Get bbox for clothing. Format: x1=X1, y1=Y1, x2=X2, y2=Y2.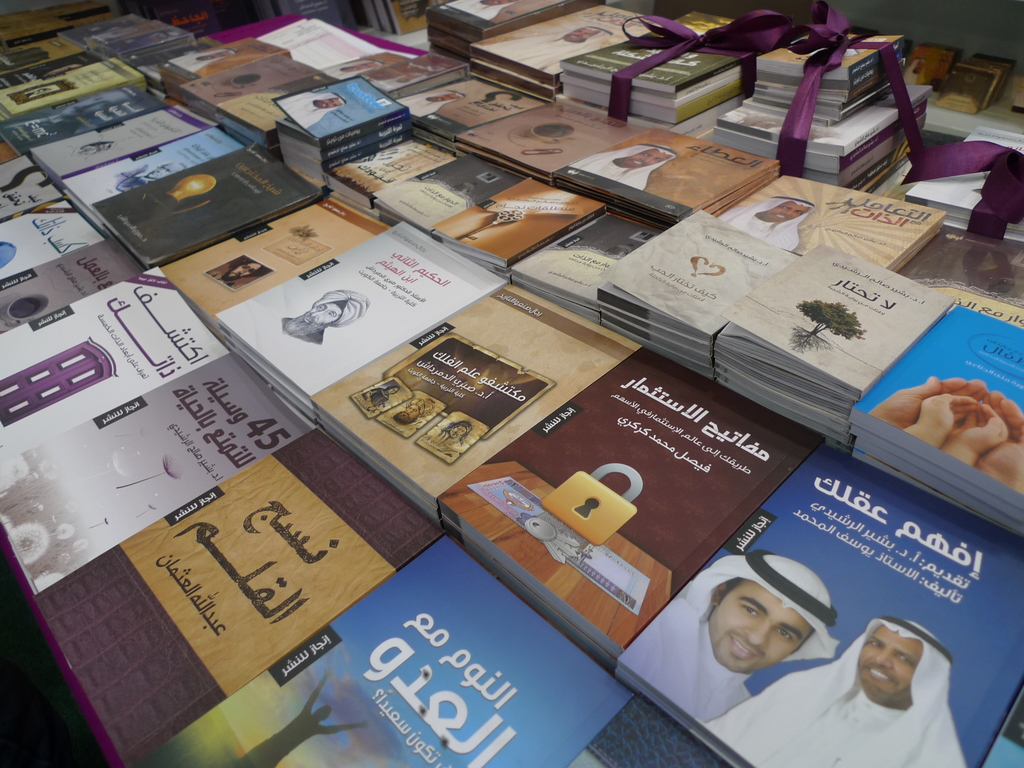
x1=475, y1=29, x2=599, y2=76.
